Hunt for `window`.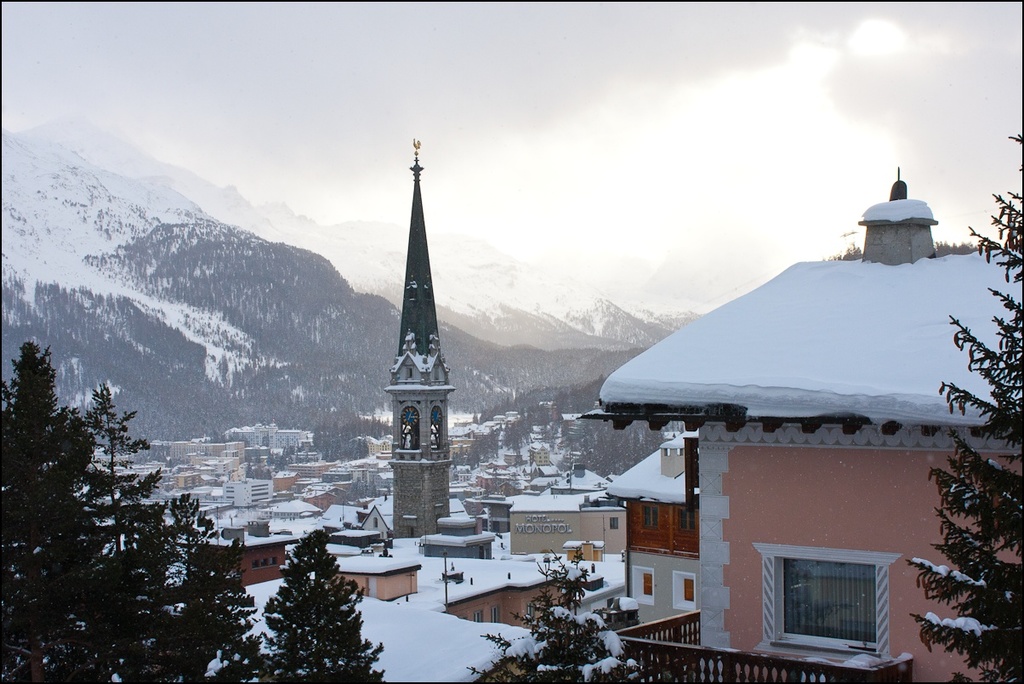
Hunted down at bbox=(754, 544, 902, 661).
